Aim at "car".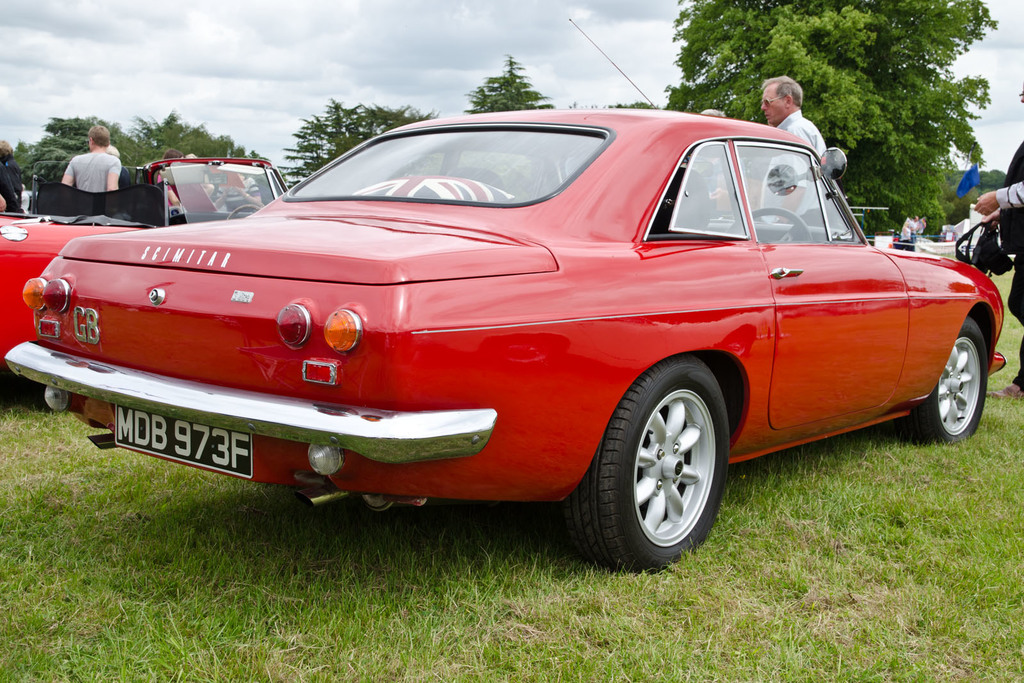
Aimed at Rect(5, 106, 1009, 579).
